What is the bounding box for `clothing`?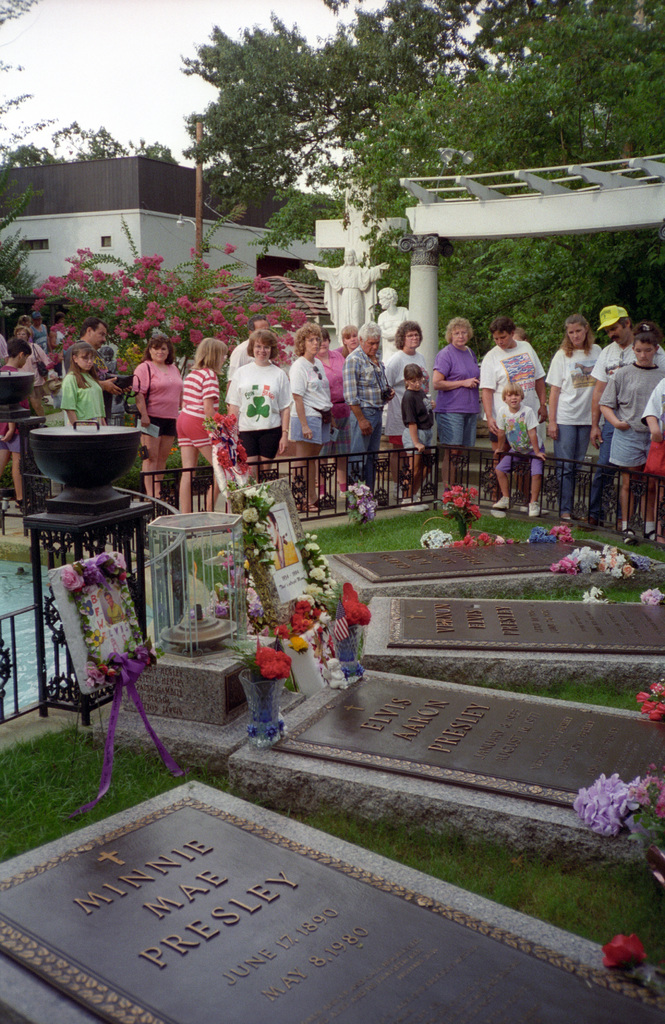
{"x1": 405, "y1": 386, "x2": 432, "y2": 456}.
